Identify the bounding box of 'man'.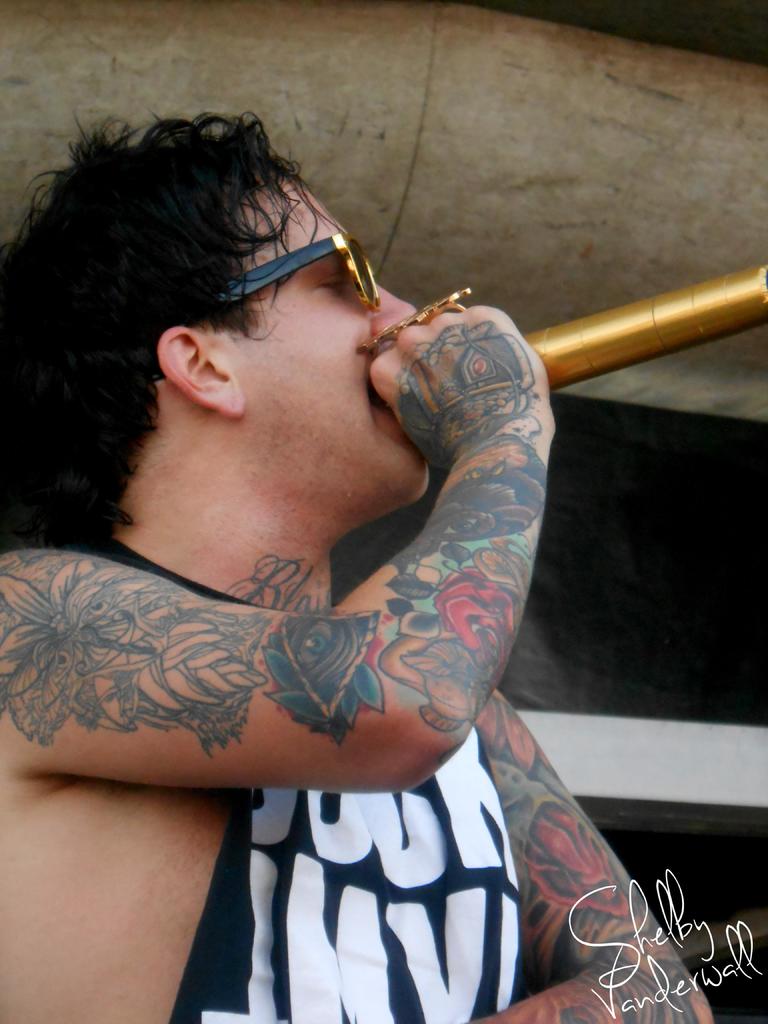
region(0, 72, 722, 1005).
